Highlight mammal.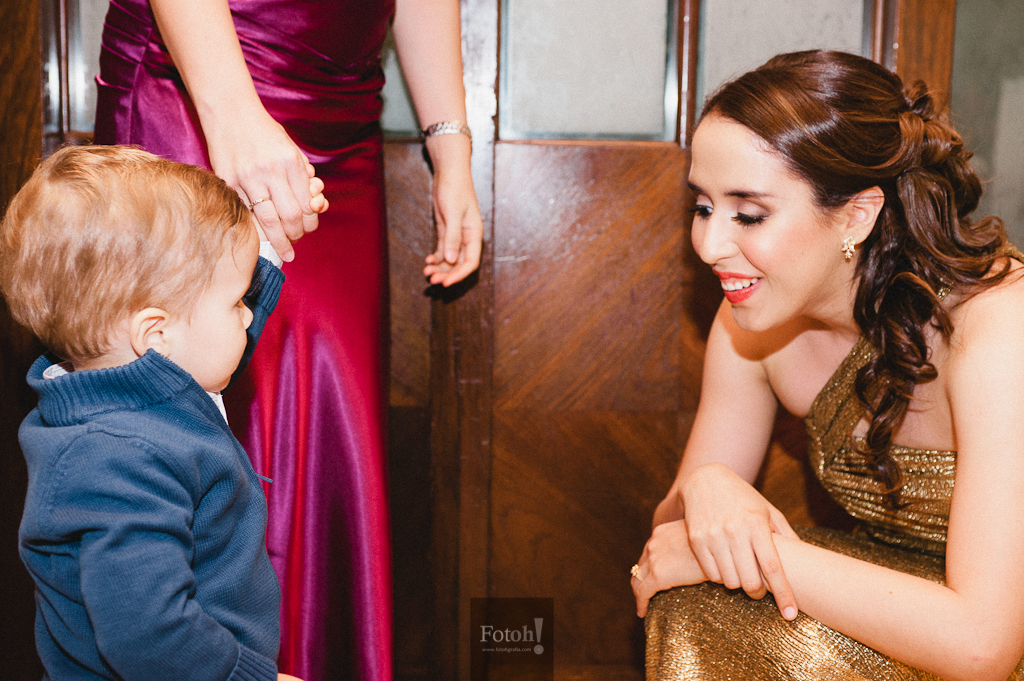
Highlighted region: 628 51 1023 680.
